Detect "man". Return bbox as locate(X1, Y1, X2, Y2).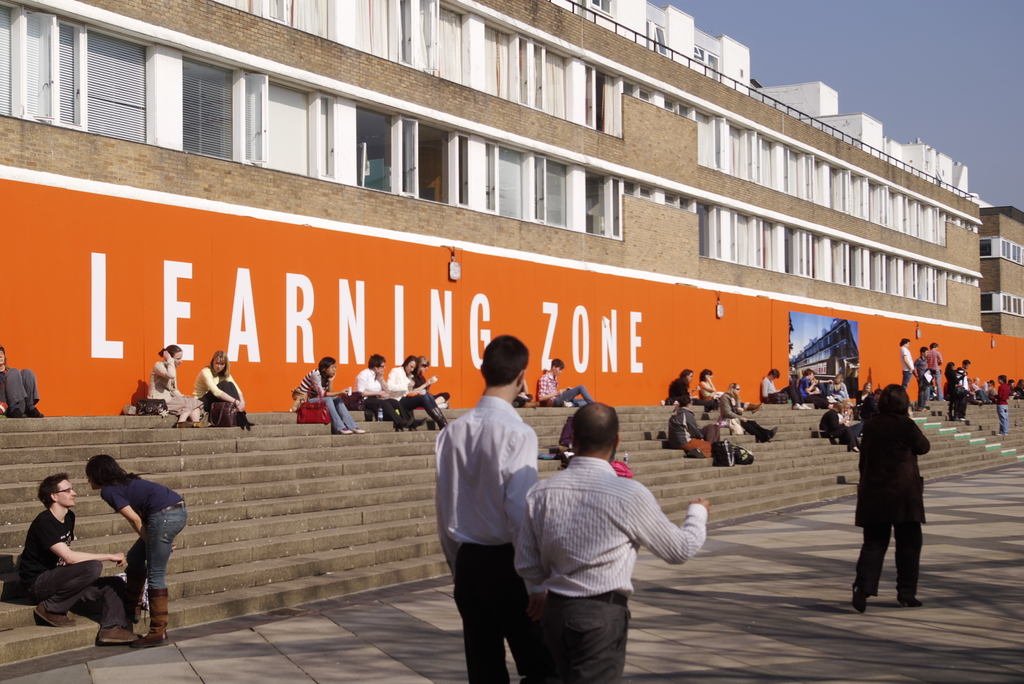
locate(990, 370, 1005, 436).
